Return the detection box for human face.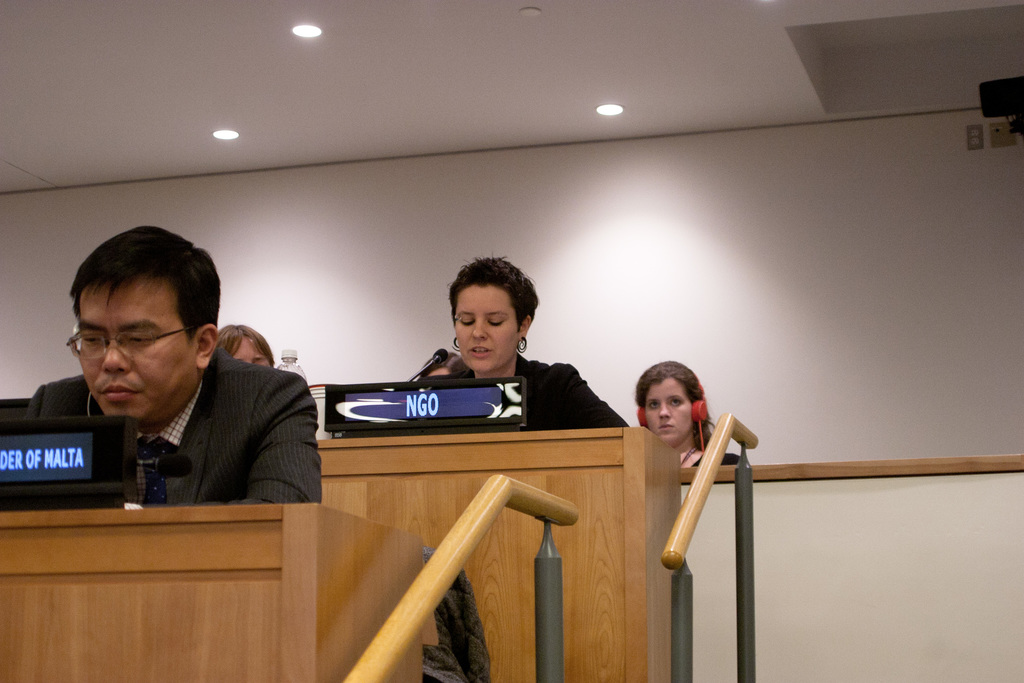
643:370:695:446.
